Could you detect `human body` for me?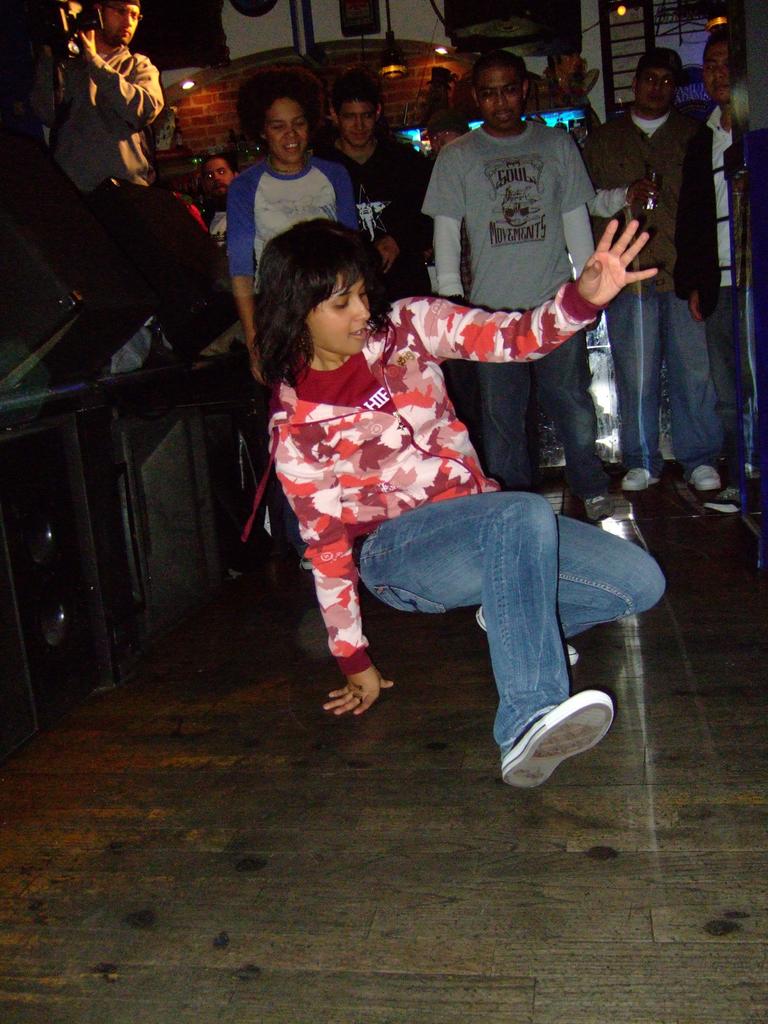
Detection result: bbox(434, 53, 604, 518).
